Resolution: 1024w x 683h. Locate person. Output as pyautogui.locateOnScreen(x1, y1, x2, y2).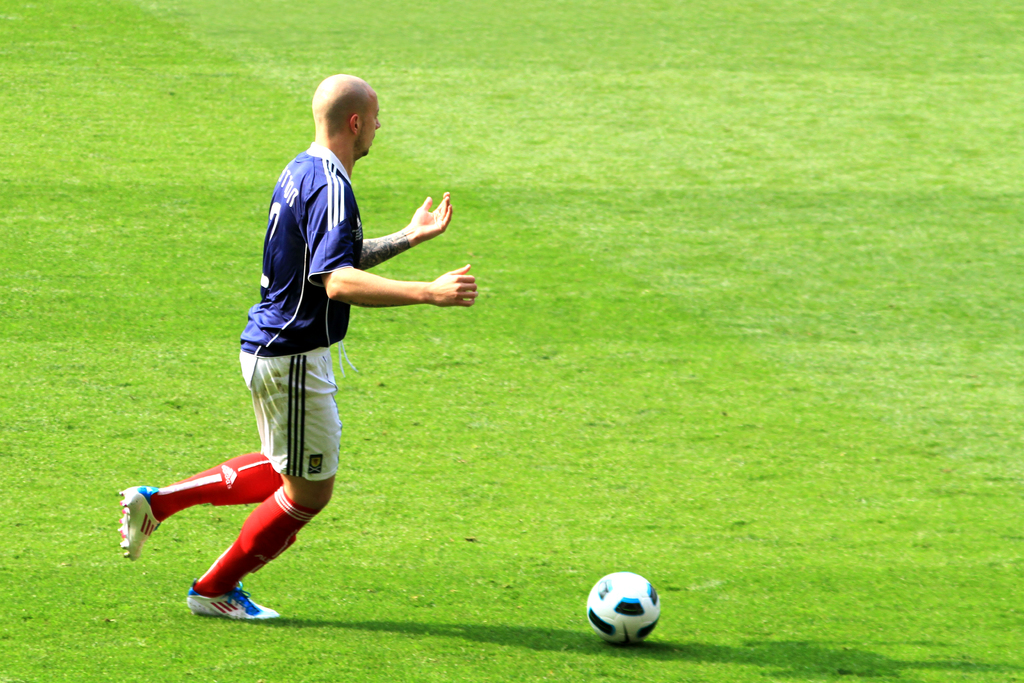
pyautogui.locateOnScreen(118, 75, 477, 621).
